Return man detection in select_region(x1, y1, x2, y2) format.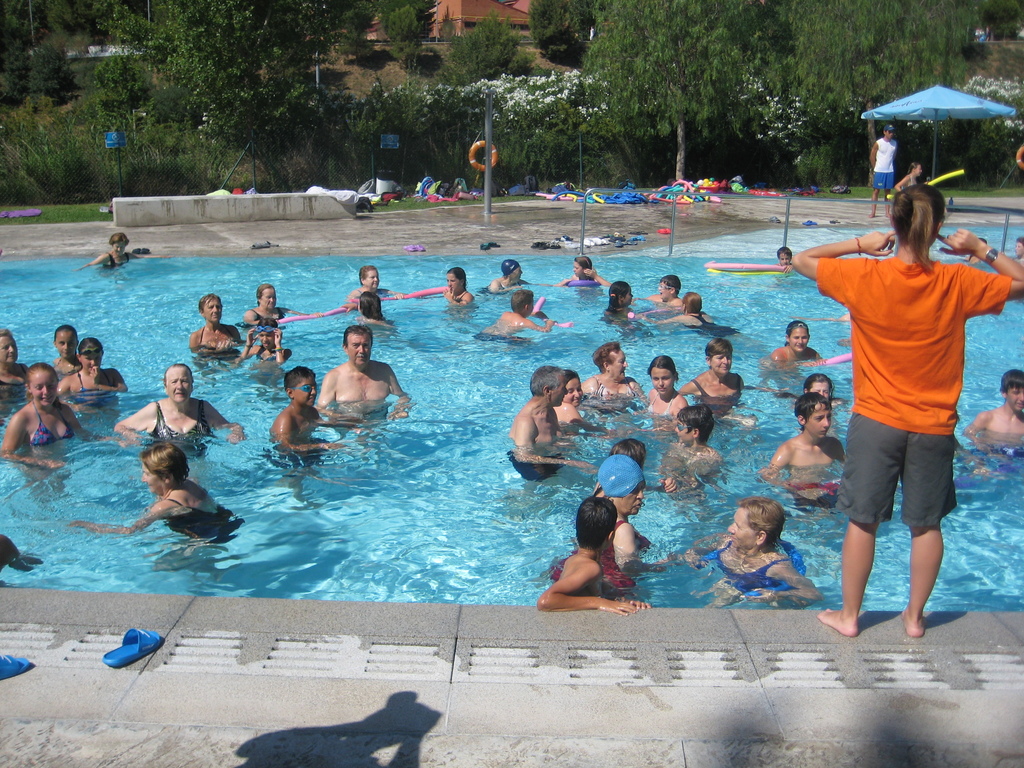
select_region(868, 124, 898, 218).
